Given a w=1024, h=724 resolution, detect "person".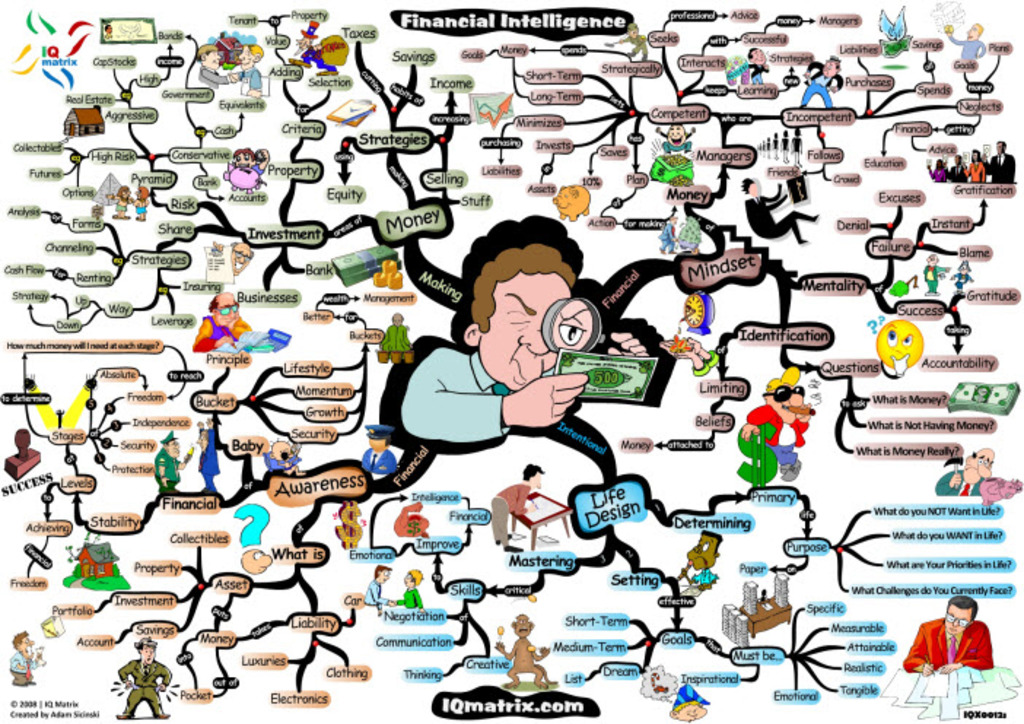
<box>925,159,950,184</box>.
